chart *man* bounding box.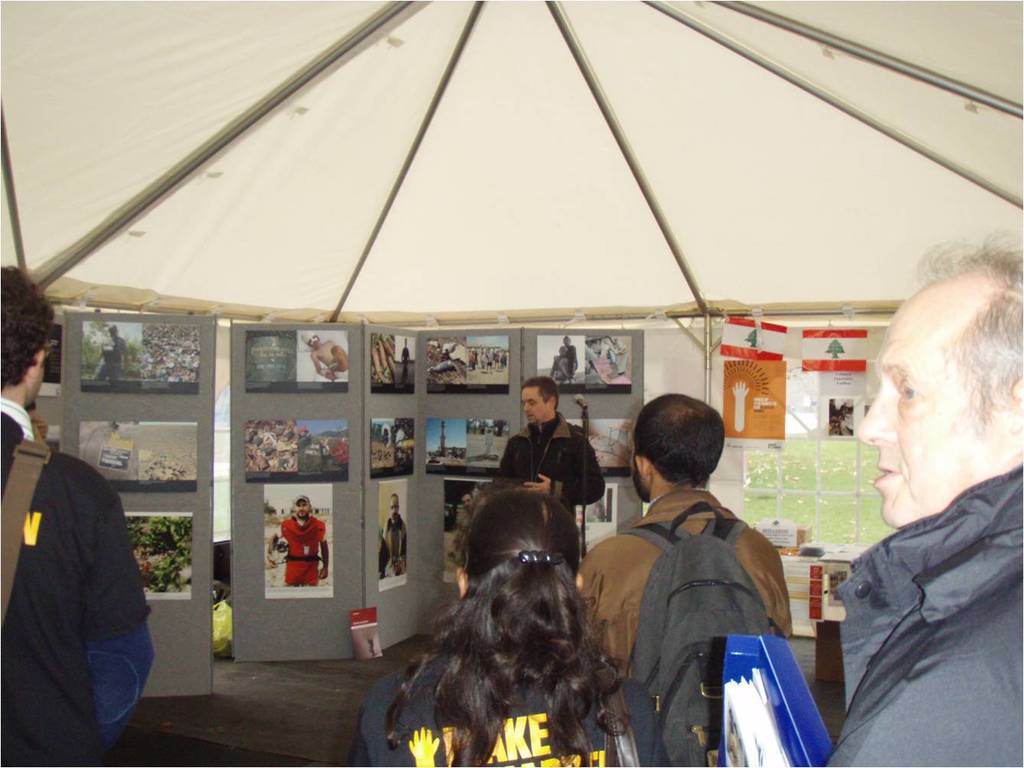
Charted: [449,490,483,565].
